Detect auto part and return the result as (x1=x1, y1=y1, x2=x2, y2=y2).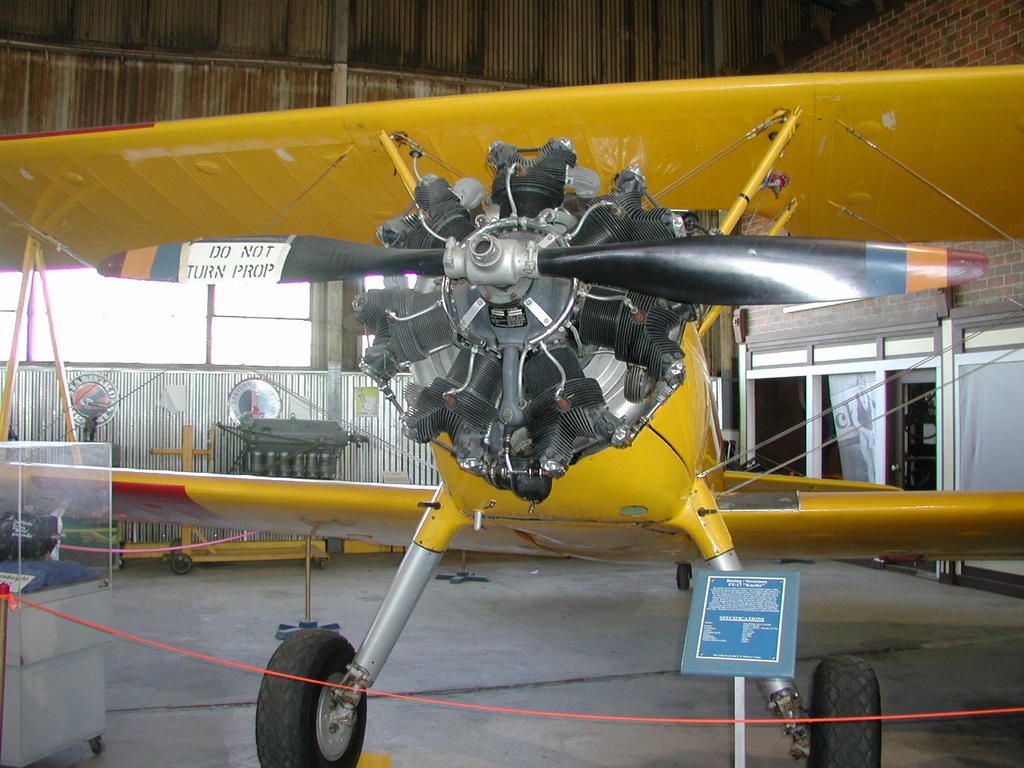
(x1=0, y1=510, x2=66, y2=564).
